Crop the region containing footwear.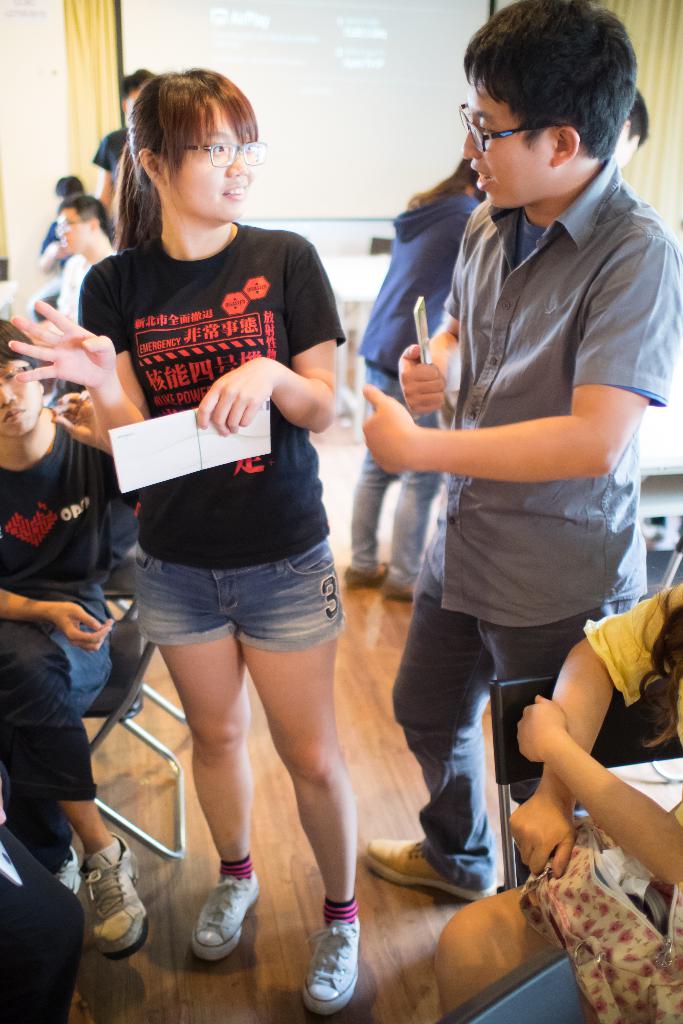
Crop region: 191,863,264,961.
